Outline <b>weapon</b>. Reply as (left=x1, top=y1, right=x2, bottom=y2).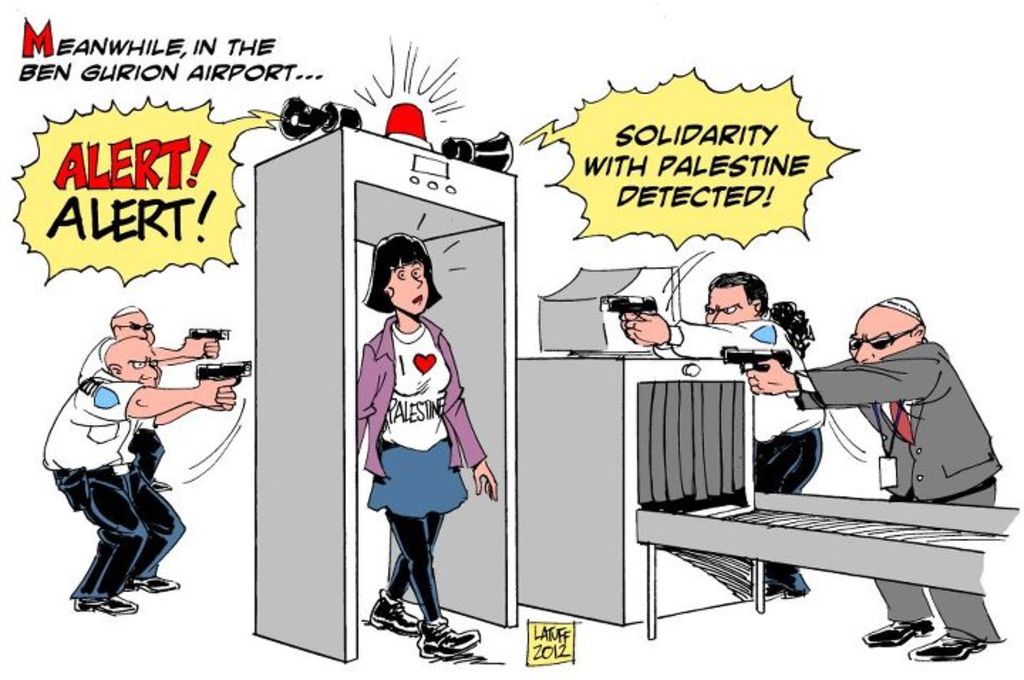
(left=711, top=340, right=802, bottom=378).
